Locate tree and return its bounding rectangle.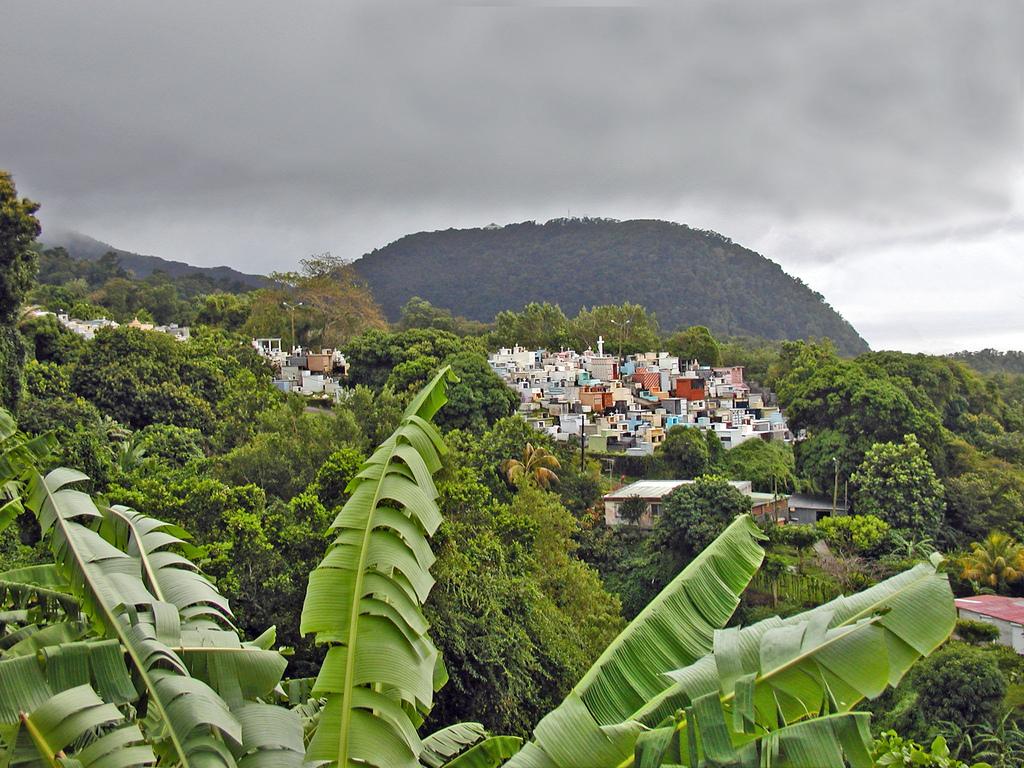
(x1=0, y1=185, x2=41, y2=415).
